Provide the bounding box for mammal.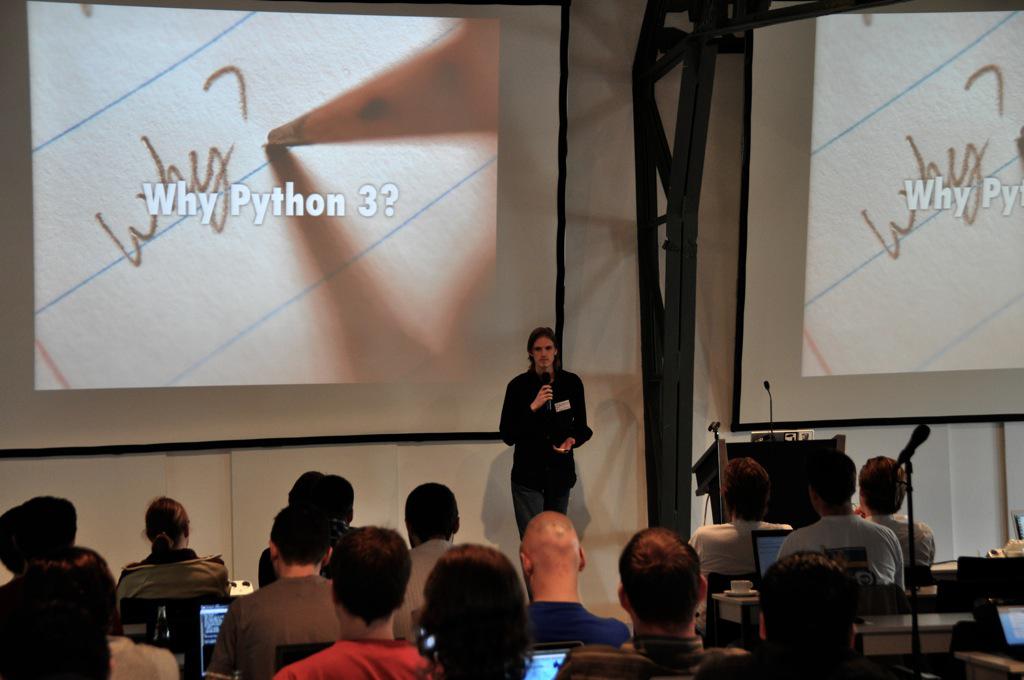
717/553/937/679.
